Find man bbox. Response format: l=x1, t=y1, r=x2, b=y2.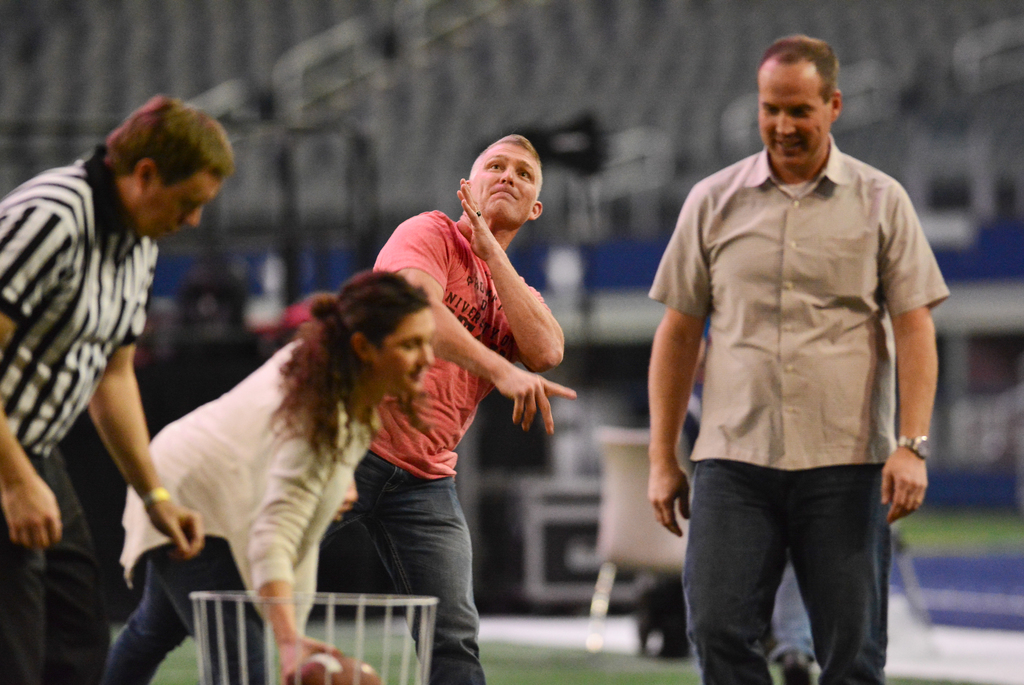
l=0, t=89, r=241, b=682.
